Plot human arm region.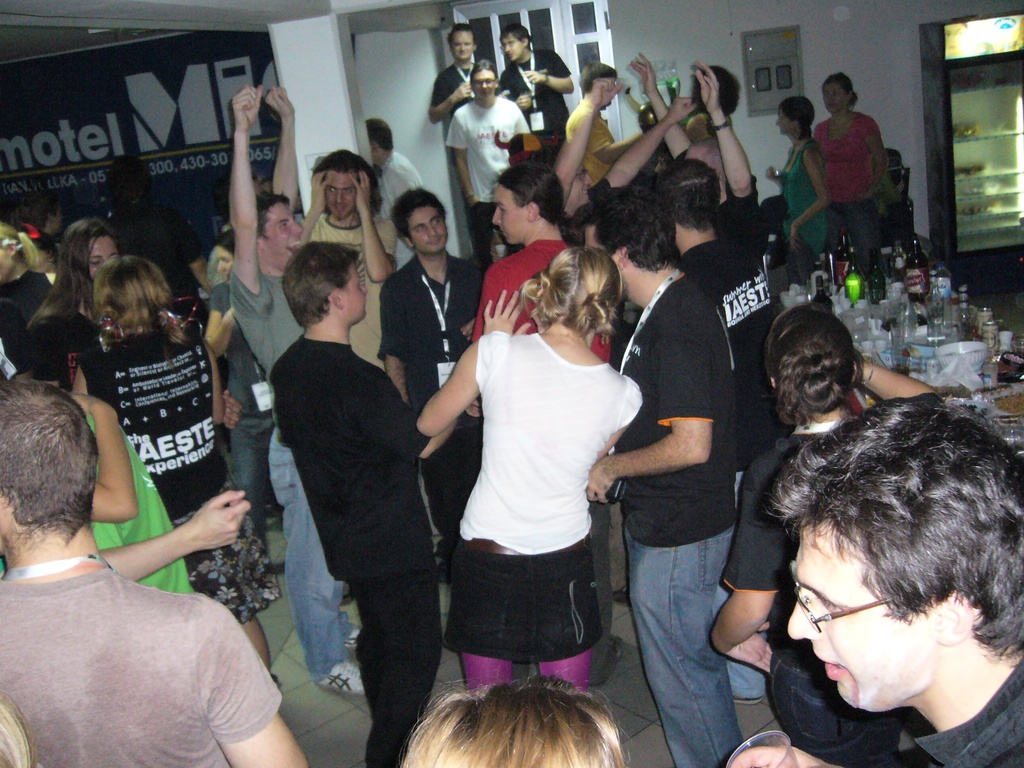
Plotted at [600,369,637,460].
